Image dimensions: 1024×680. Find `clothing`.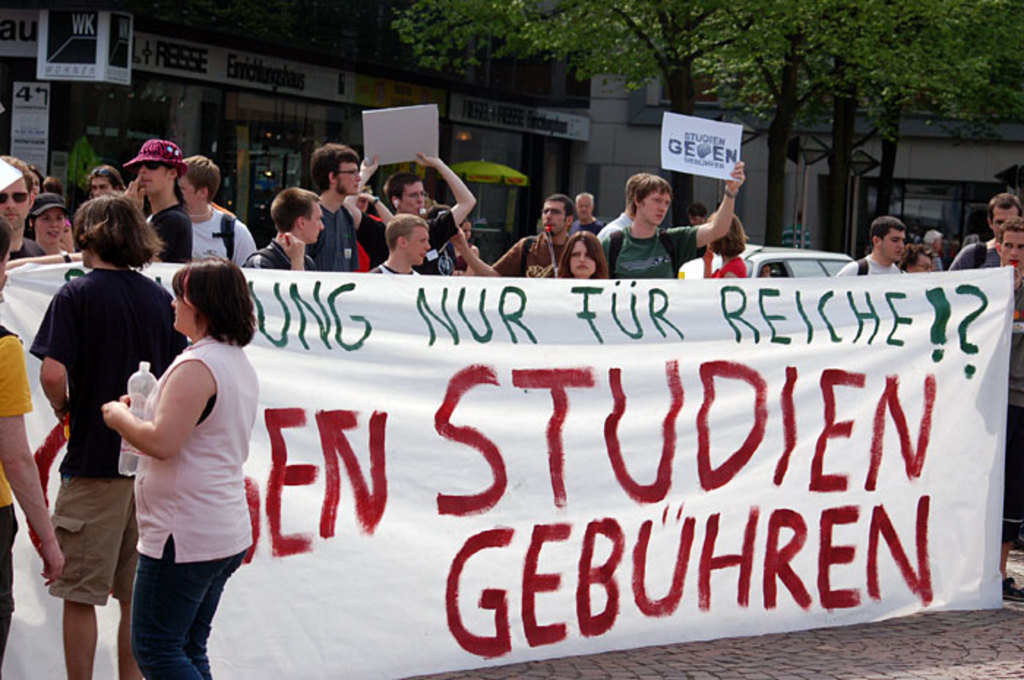
bbox(834, 247, 906, 279).
